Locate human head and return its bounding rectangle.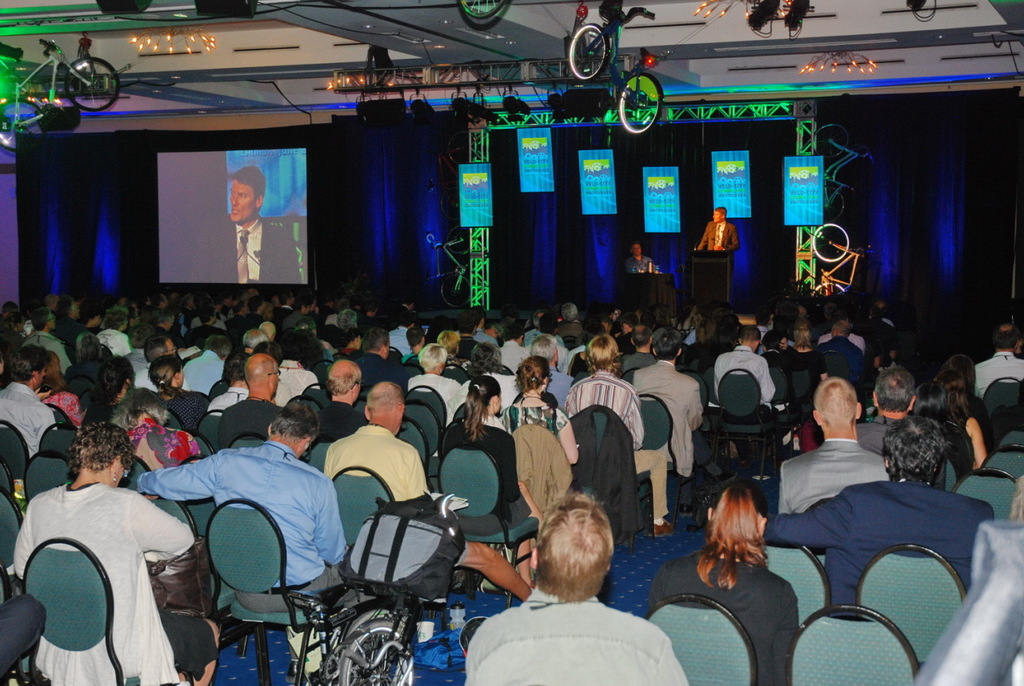
Rect(464, 373, 505, 415).
